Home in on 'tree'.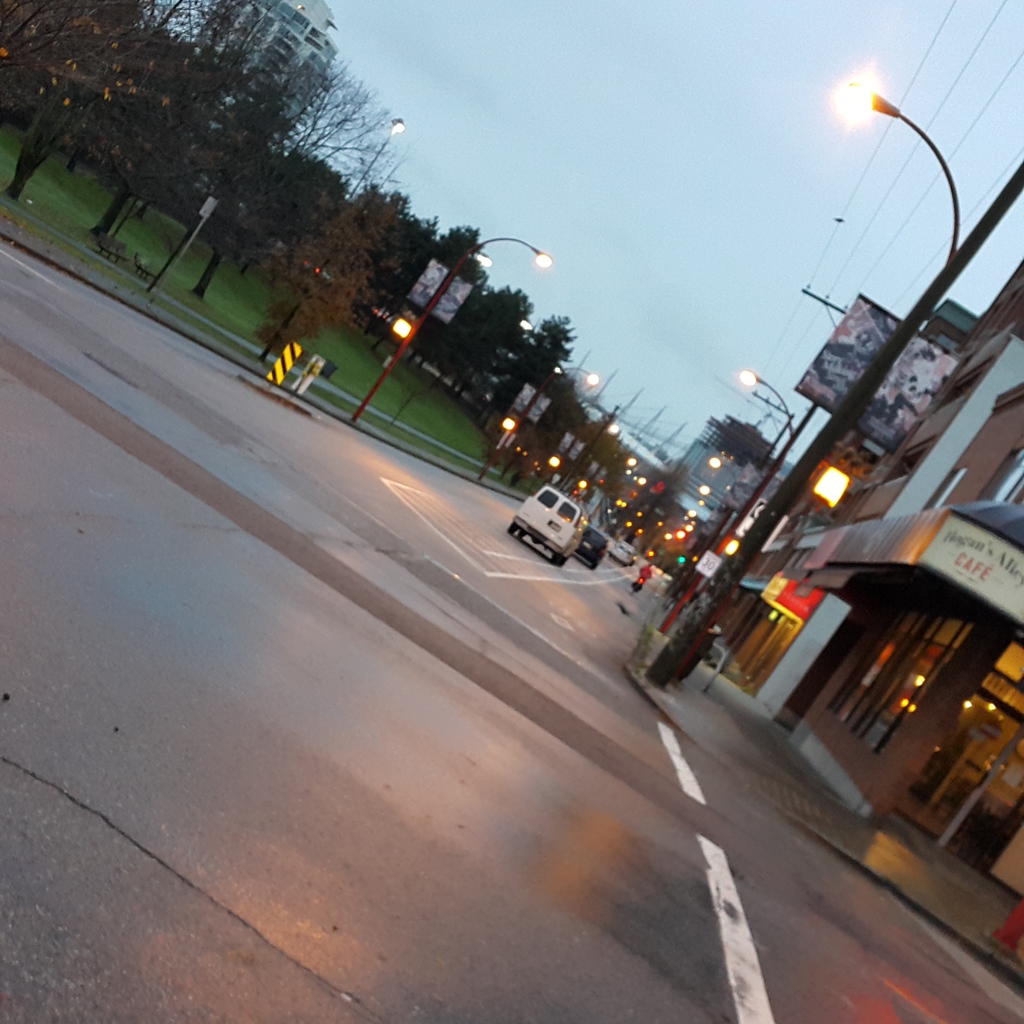
Homed in at l=209, t=35, r=386, b=301.
